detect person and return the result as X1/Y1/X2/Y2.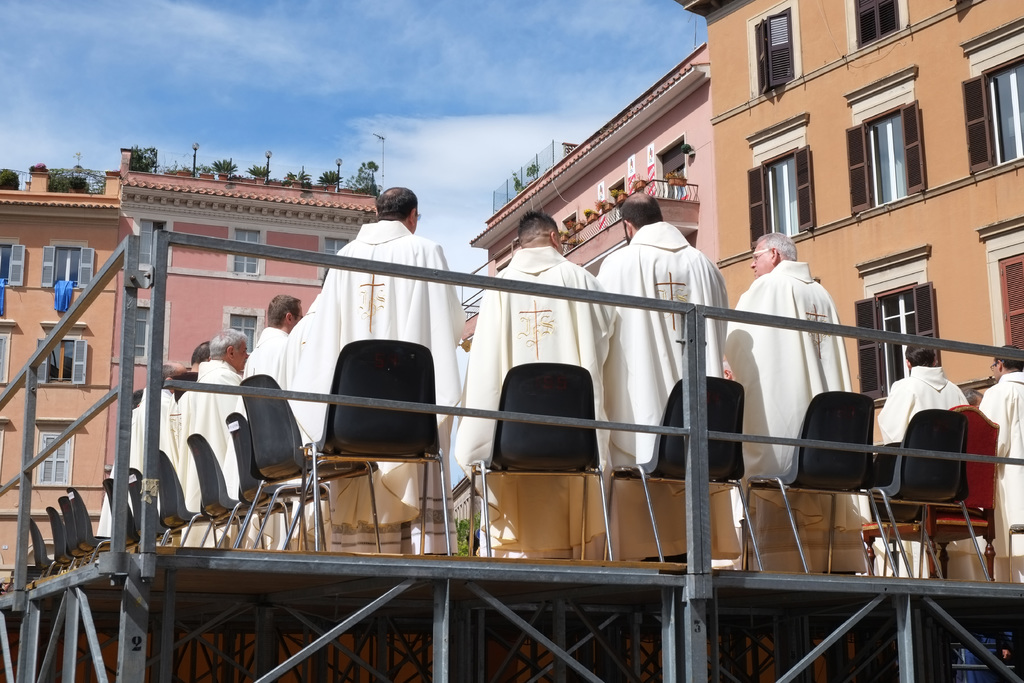
240/288/301/546.
